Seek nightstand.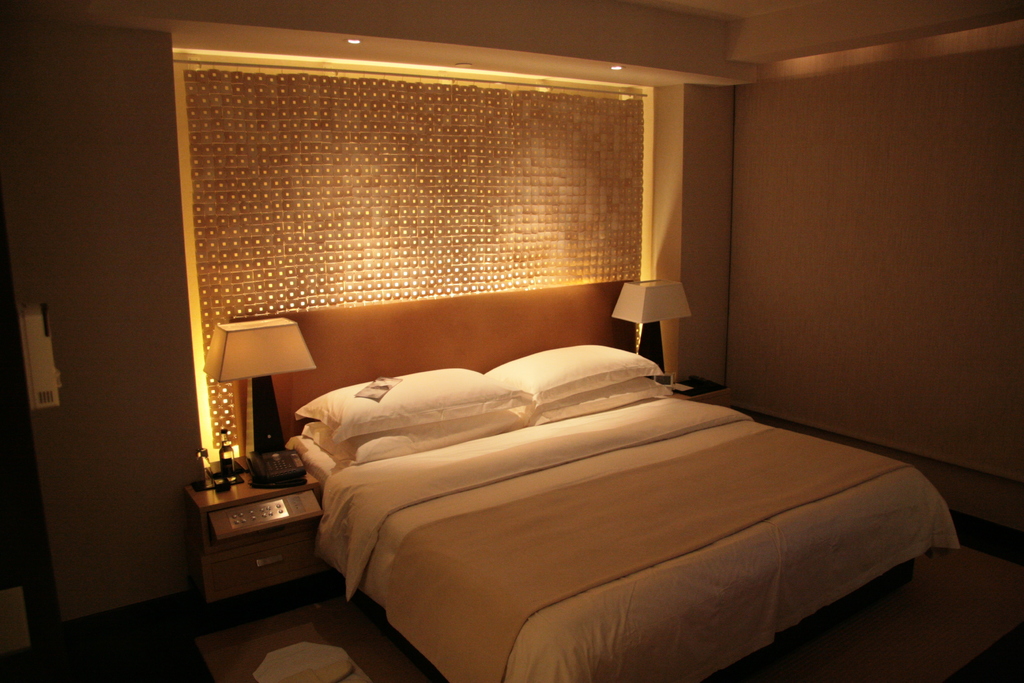
<region>646, 360, 725, 398</region>.
